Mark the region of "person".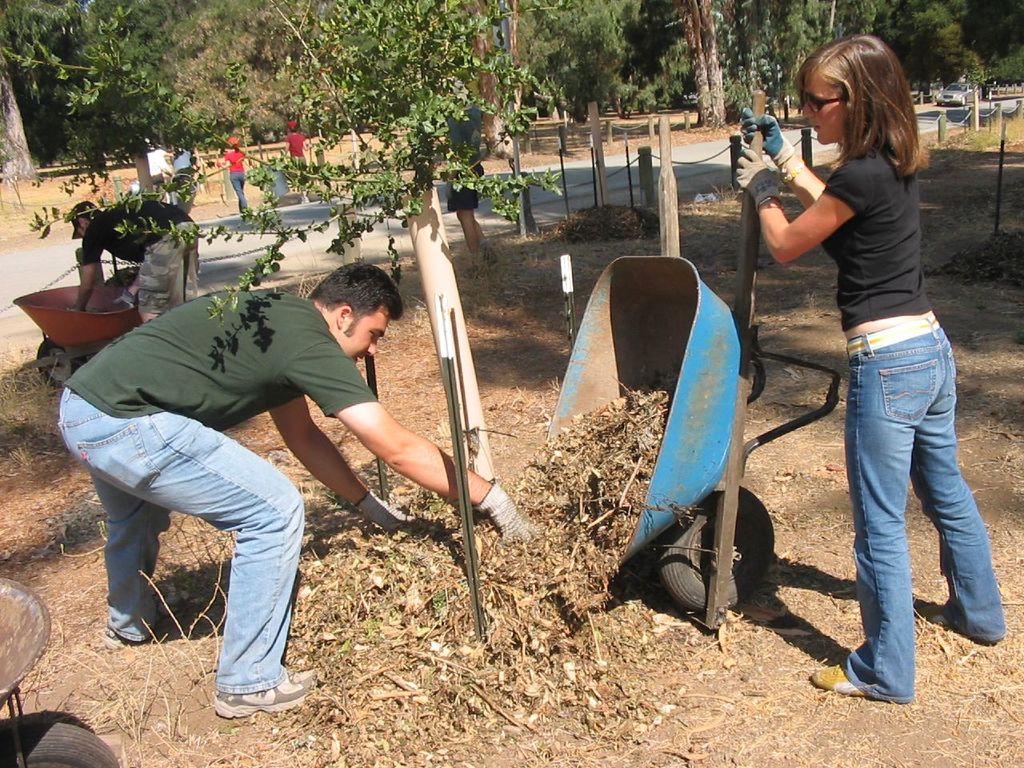
Region: l=215, t=134, r=253, b=219.
